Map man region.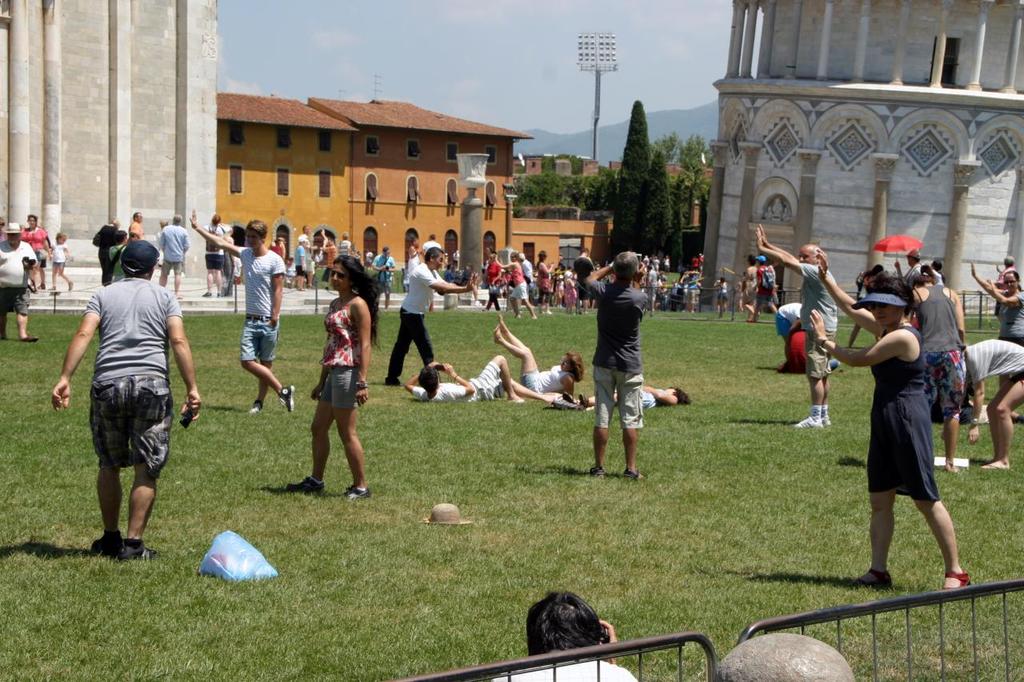
Mapped to bbox=(587, 244, 646, 482).
